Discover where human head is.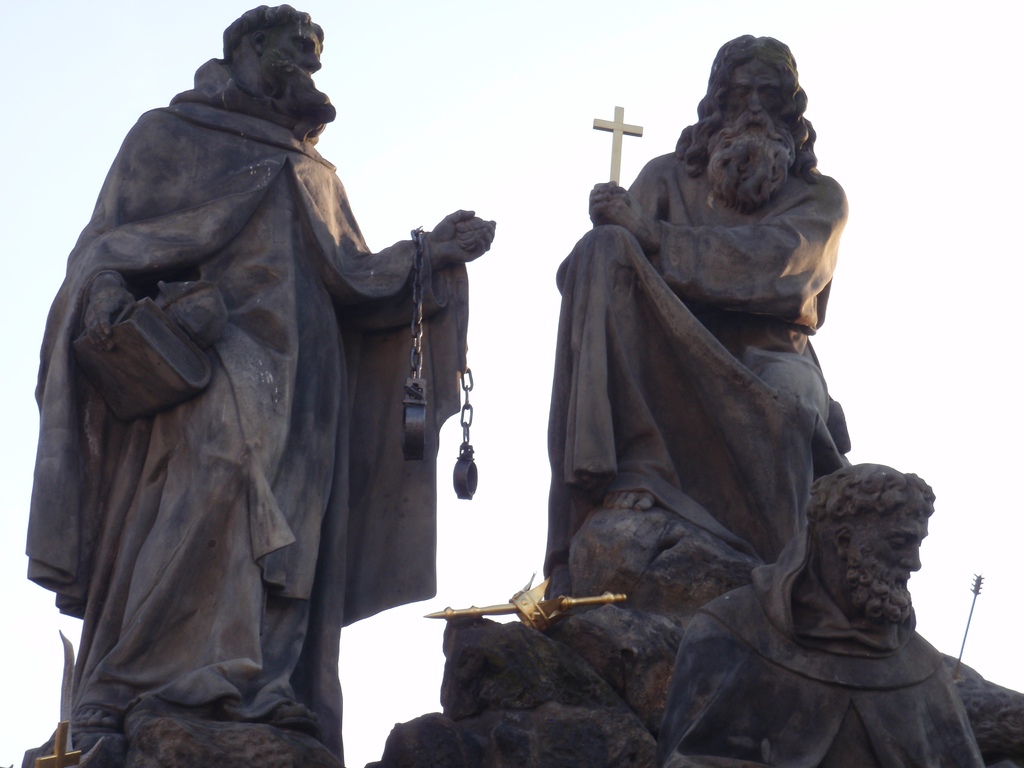
Discovered at Rect(678, 33, 817, 206).
